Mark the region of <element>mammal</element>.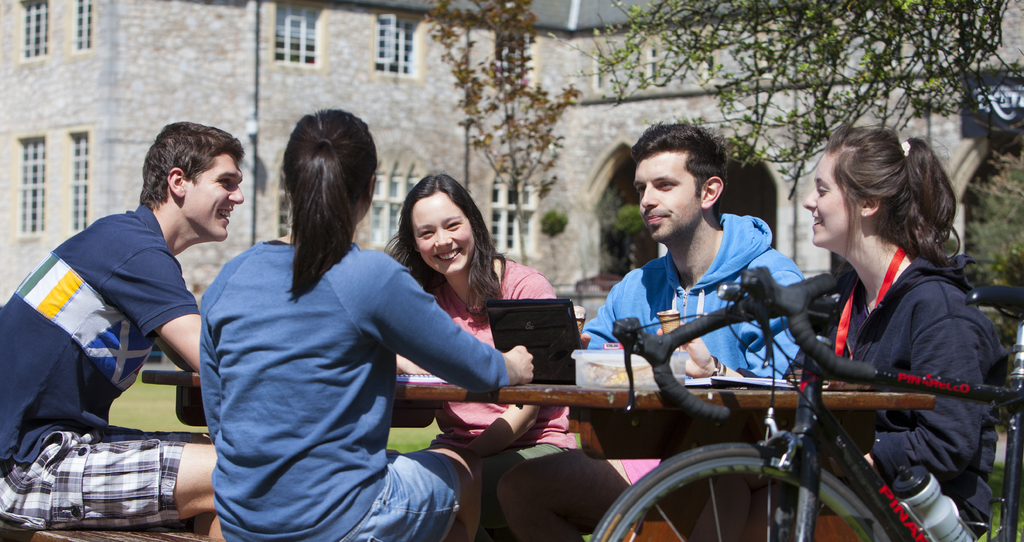
Region: {"left": 685, "top": 123, "right": 956, "bottom": 541}.
